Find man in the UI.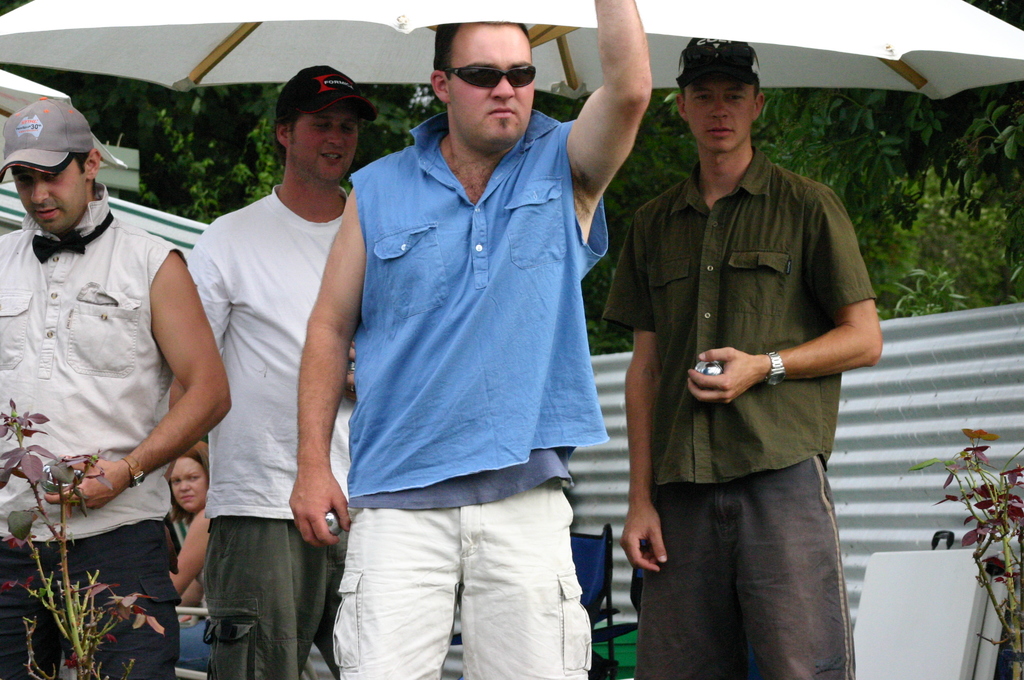
UI element at bbox=[164, 65, 357, 679].
